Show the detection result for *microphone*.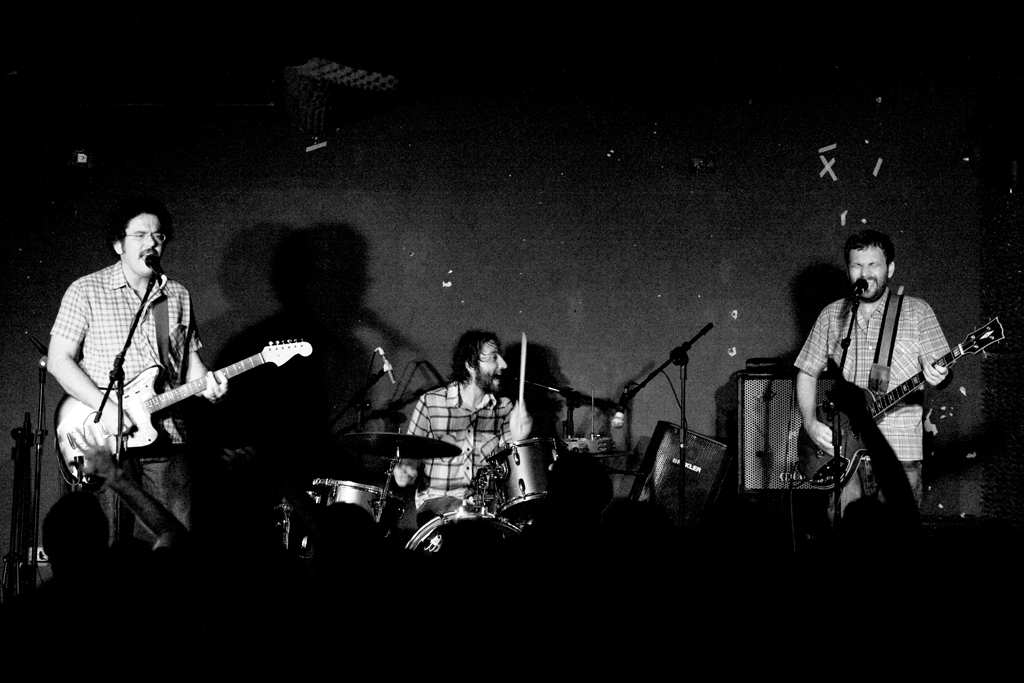
box(145, 250, 166, 285).
